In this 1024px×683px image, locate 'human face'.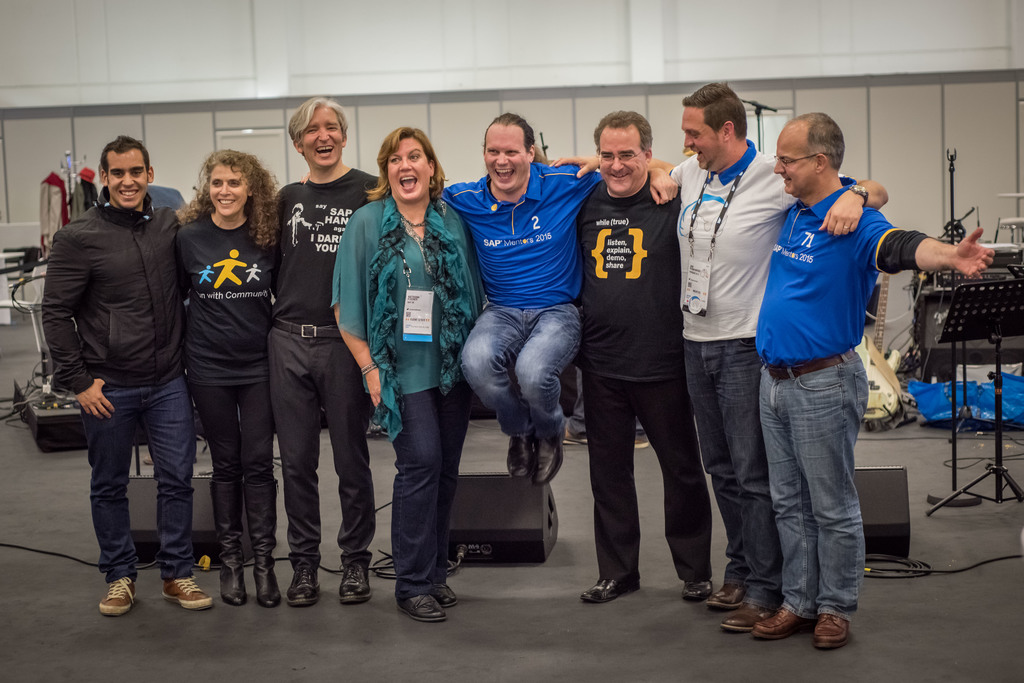
Bounding box: <region>207, 161, 252, 218</region>.
